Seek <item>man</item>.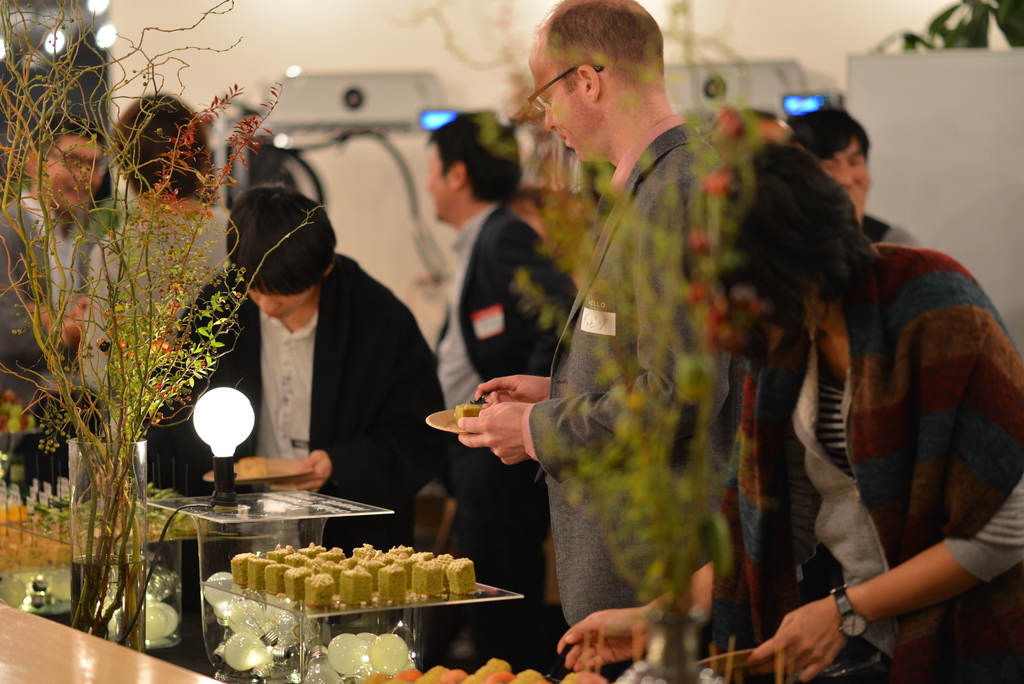
box=[785, 99, 922, 252].
